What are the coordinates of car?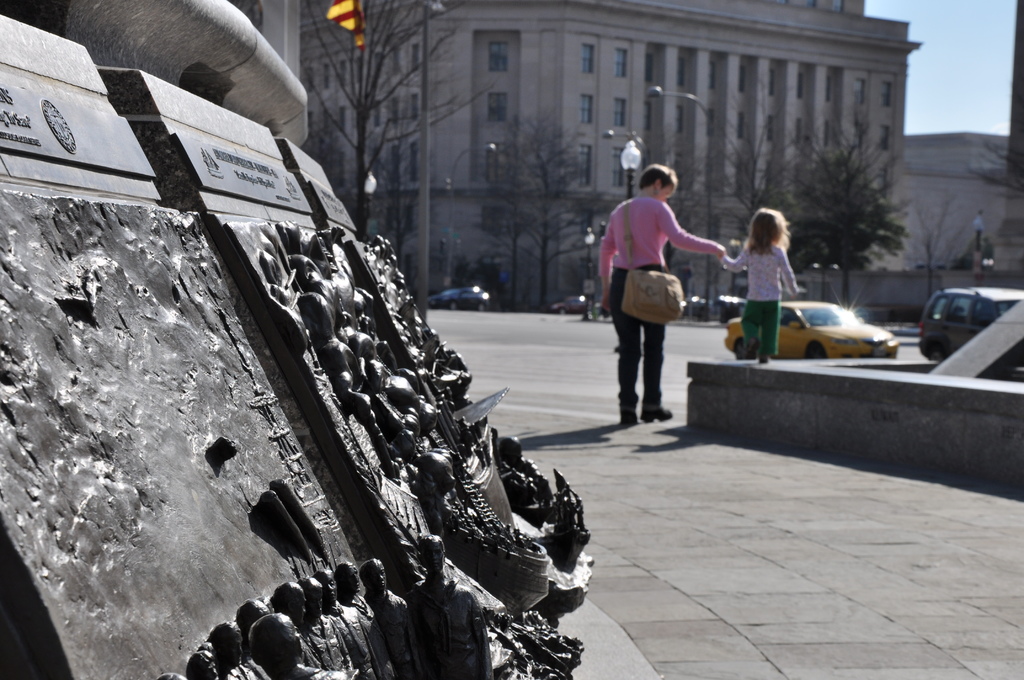
bbox=[550, 289, 586, 315].
